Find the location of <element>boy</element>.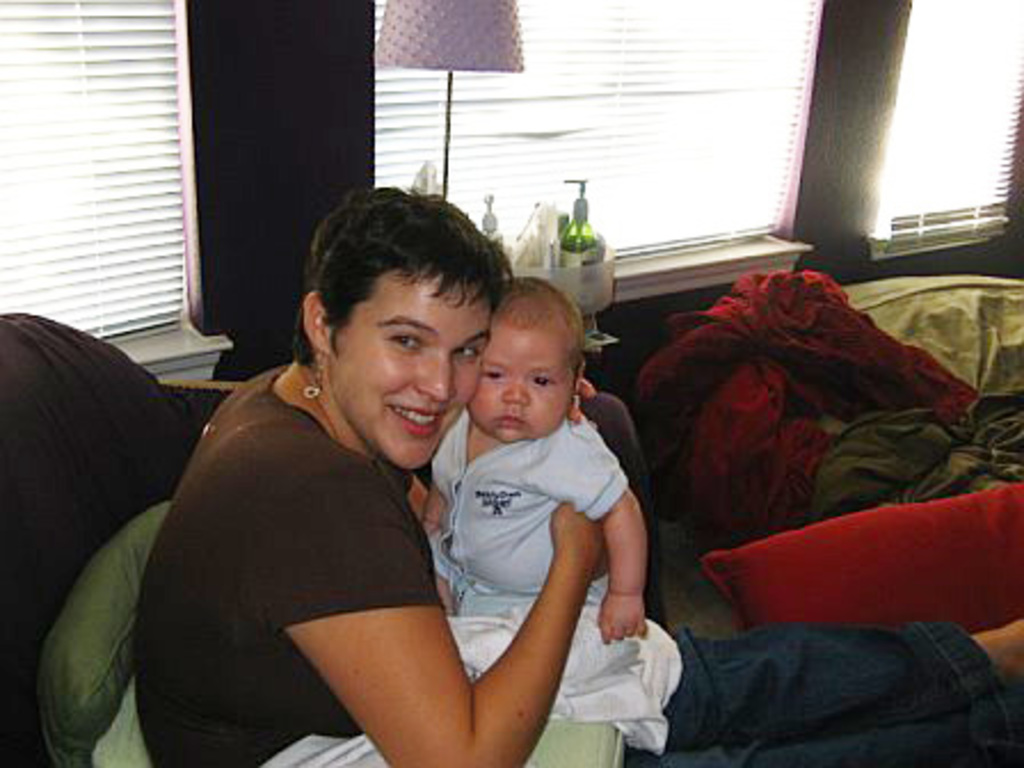
Location: [left=416, top=267, right=674, bottom=704].
